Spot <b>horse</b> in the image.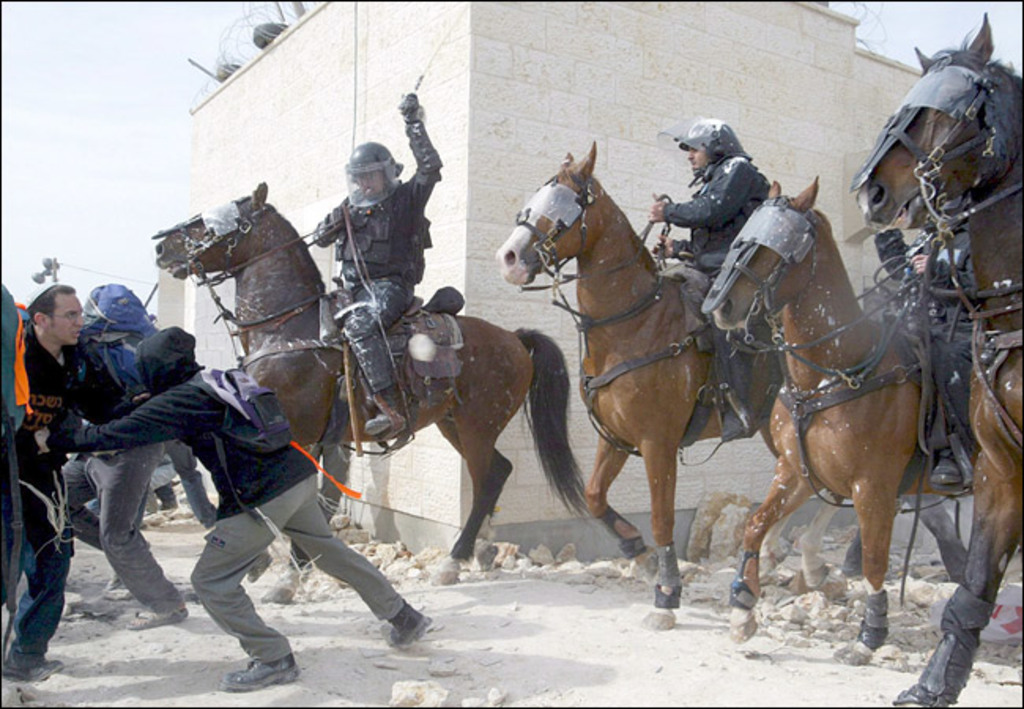
<b>horse</b> found at bbox=(492, 135, 969, 632).
